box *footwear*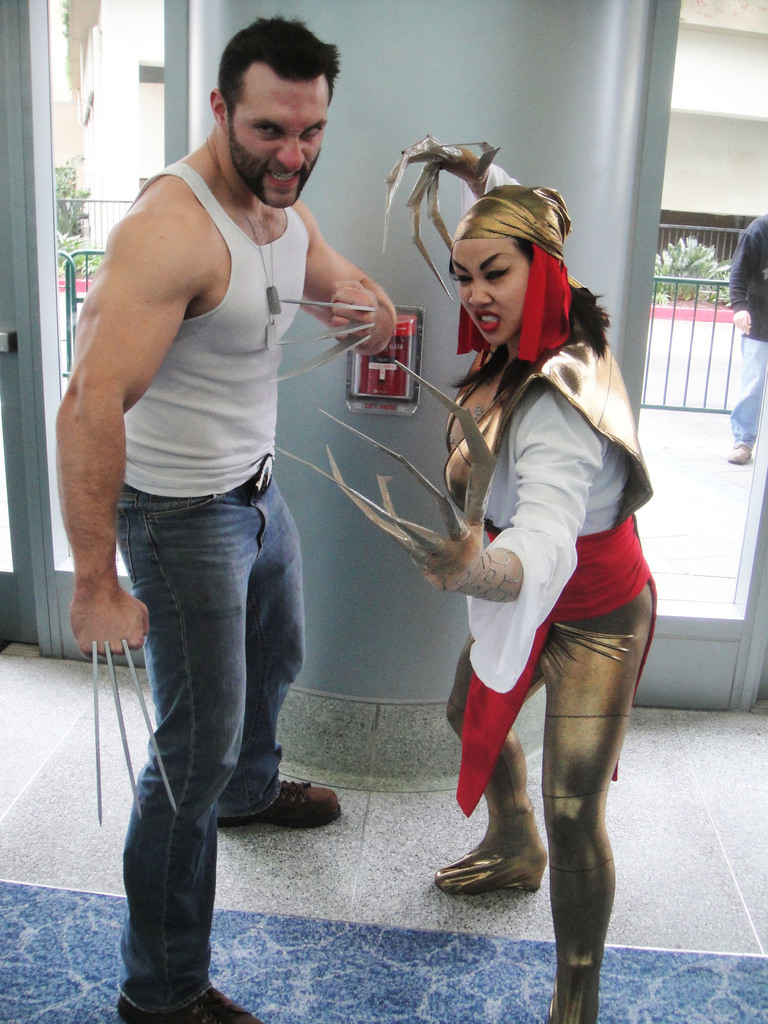
bbox(730, 436, 755, 468)
